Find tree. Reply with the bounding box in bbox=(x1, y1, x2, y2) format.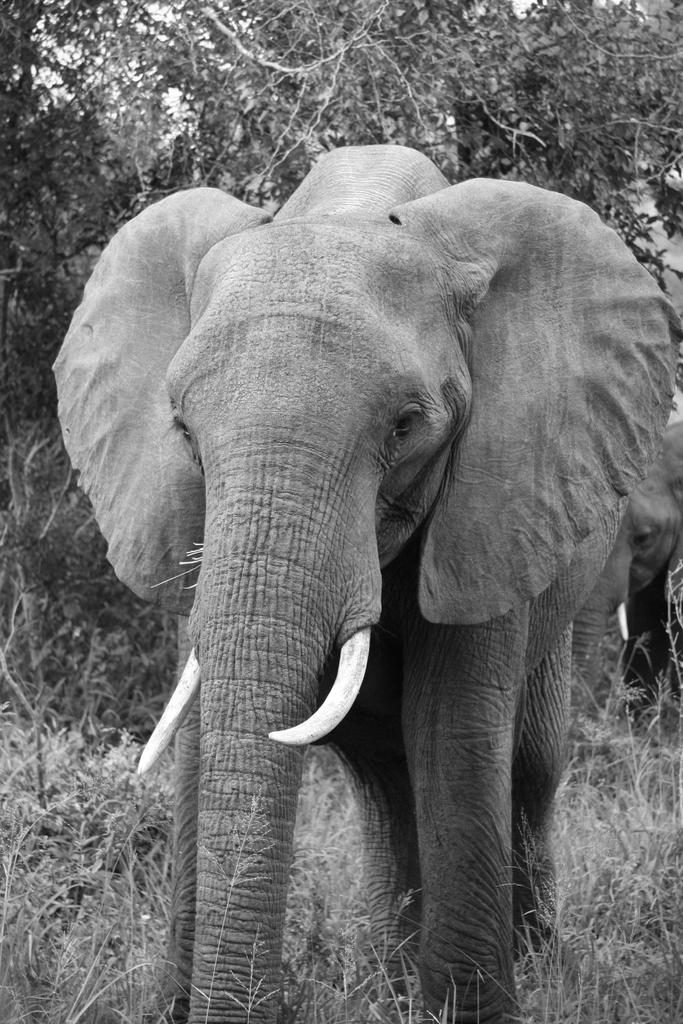
bbox=(0, 0, 682, 722).
